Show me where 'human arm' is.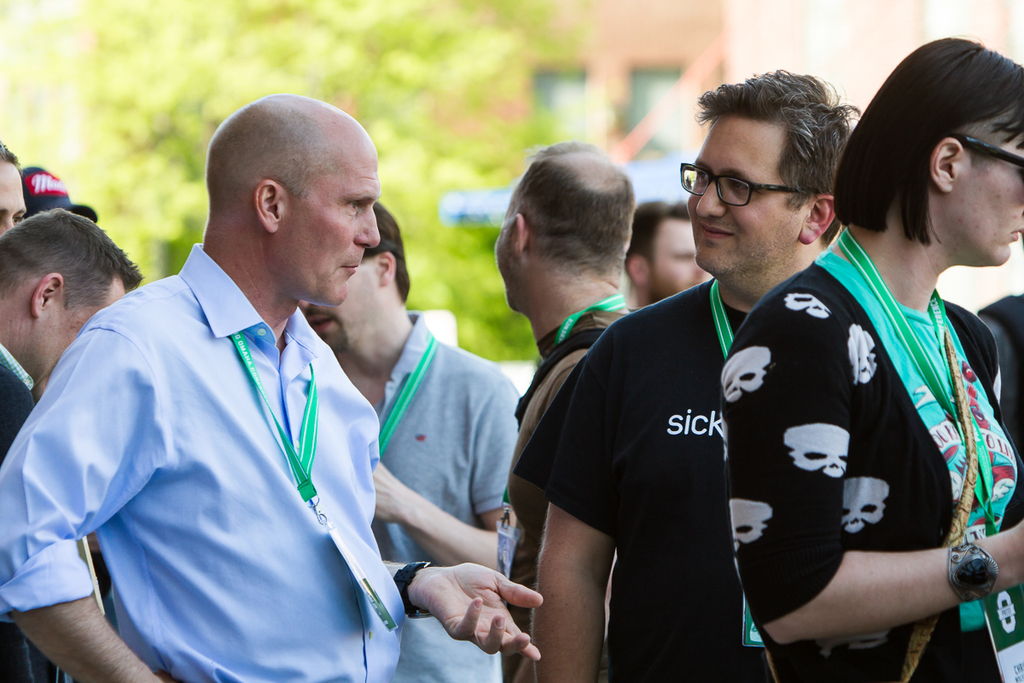
'human arm' is at (705,306,1023,650).
